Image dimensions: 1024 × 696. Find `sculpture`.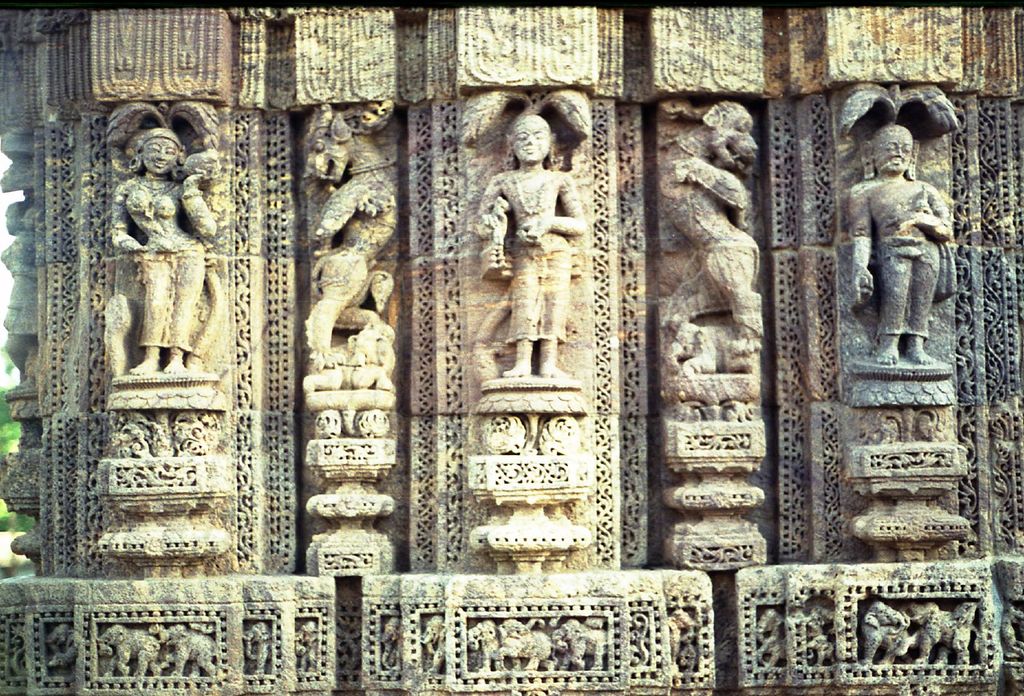
(left=45, top=629, right=72, bottom=672).
